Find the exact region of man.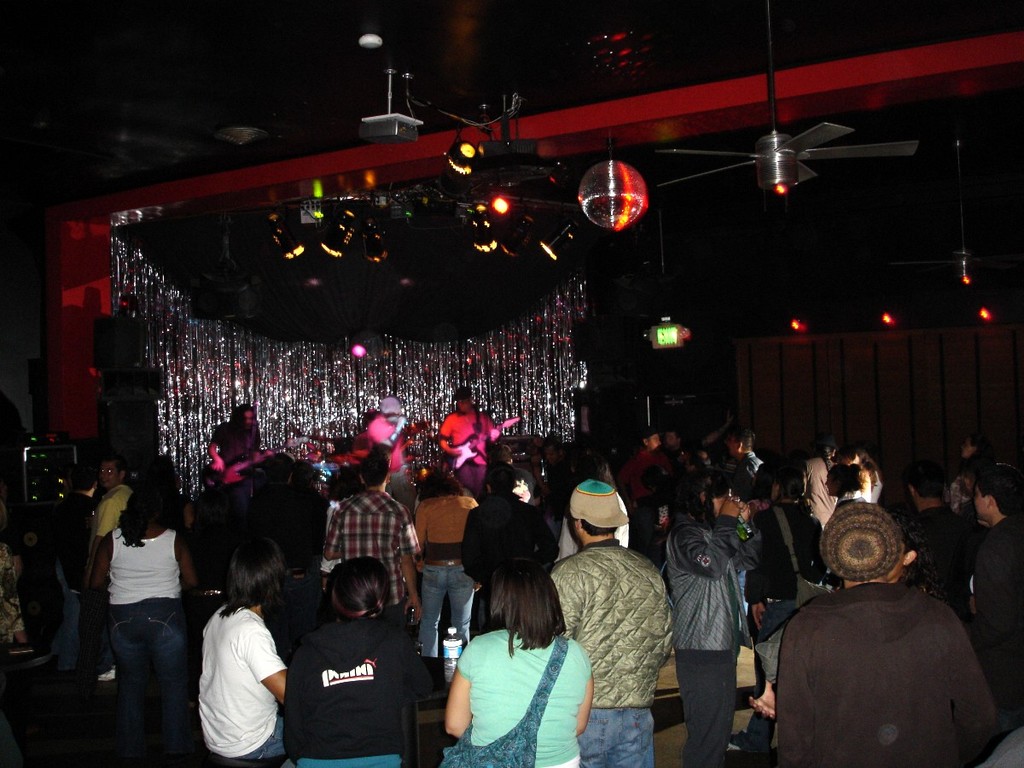
Exact region: bbox=(457, 457, 561, 637).
